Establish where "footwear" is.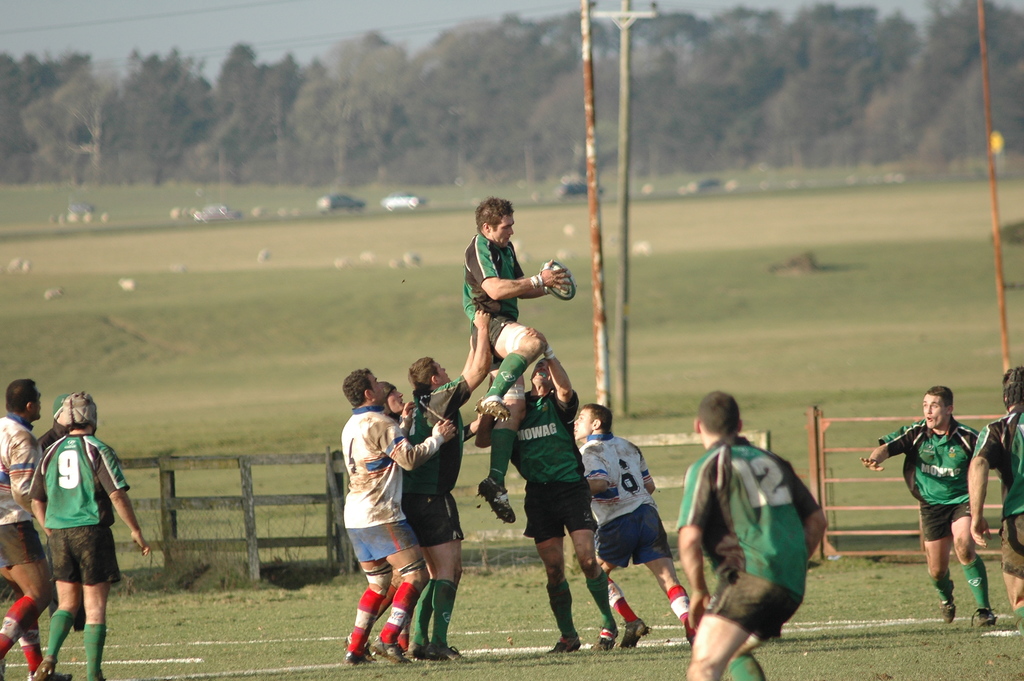
Established at x1=475 y1=474 x2=516 y2=524.
